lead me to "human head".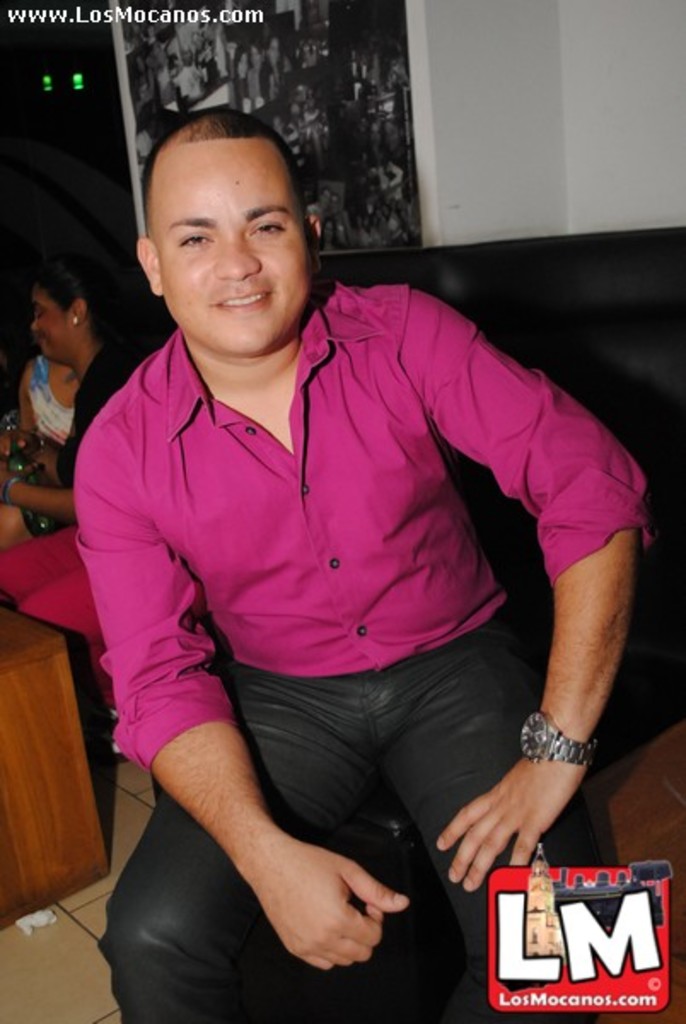
Lead to BBox(137, 109, 324, 335).
